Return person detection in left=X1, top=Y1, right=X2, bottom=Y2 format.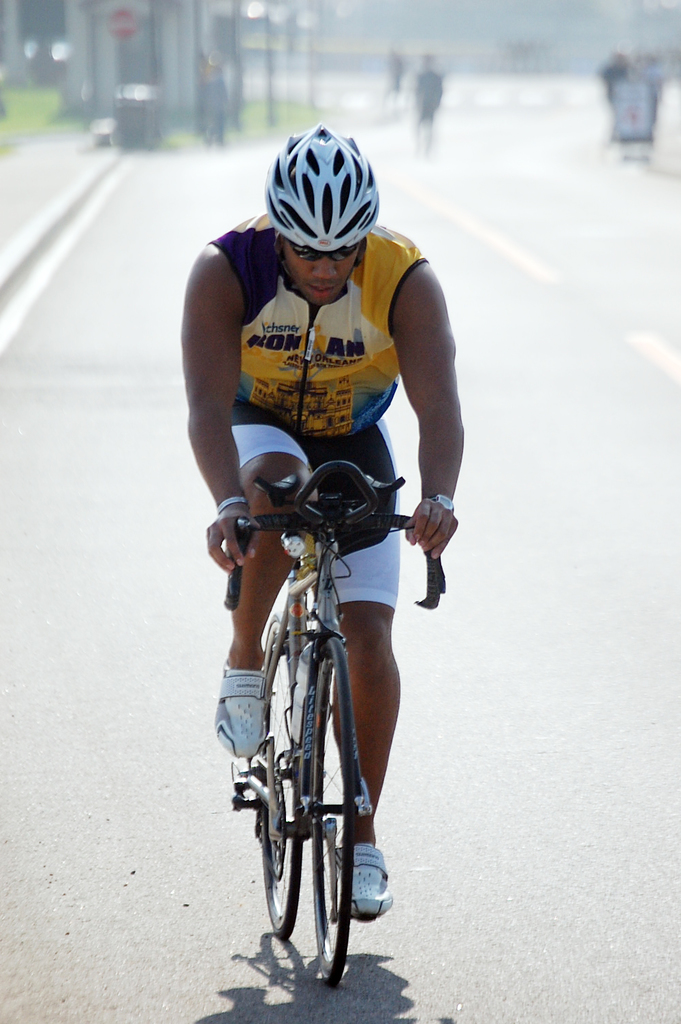
left=197, top=140, right=459, bottom=844.
